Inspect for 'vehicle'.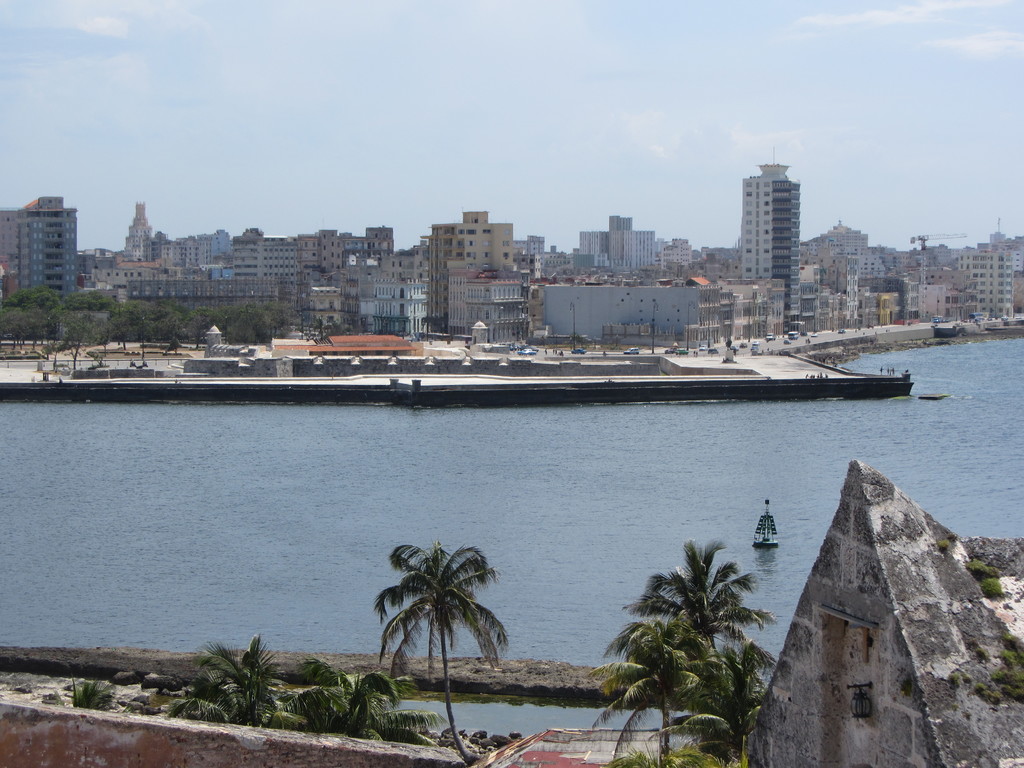
Inspection: BBox(749, 340, 762, 349).
